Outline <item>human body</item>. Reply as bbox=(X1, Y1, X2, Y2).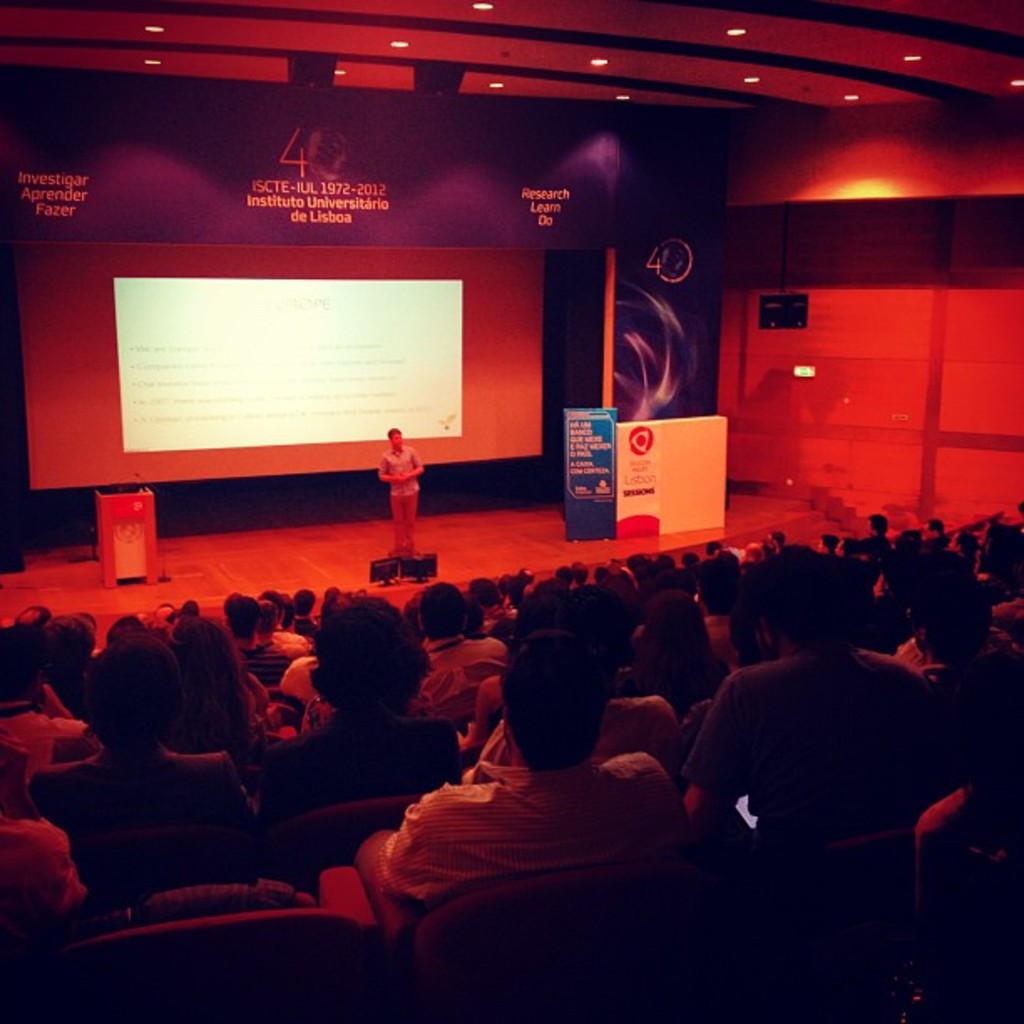
bbox=(33, 750, 264, 890).
